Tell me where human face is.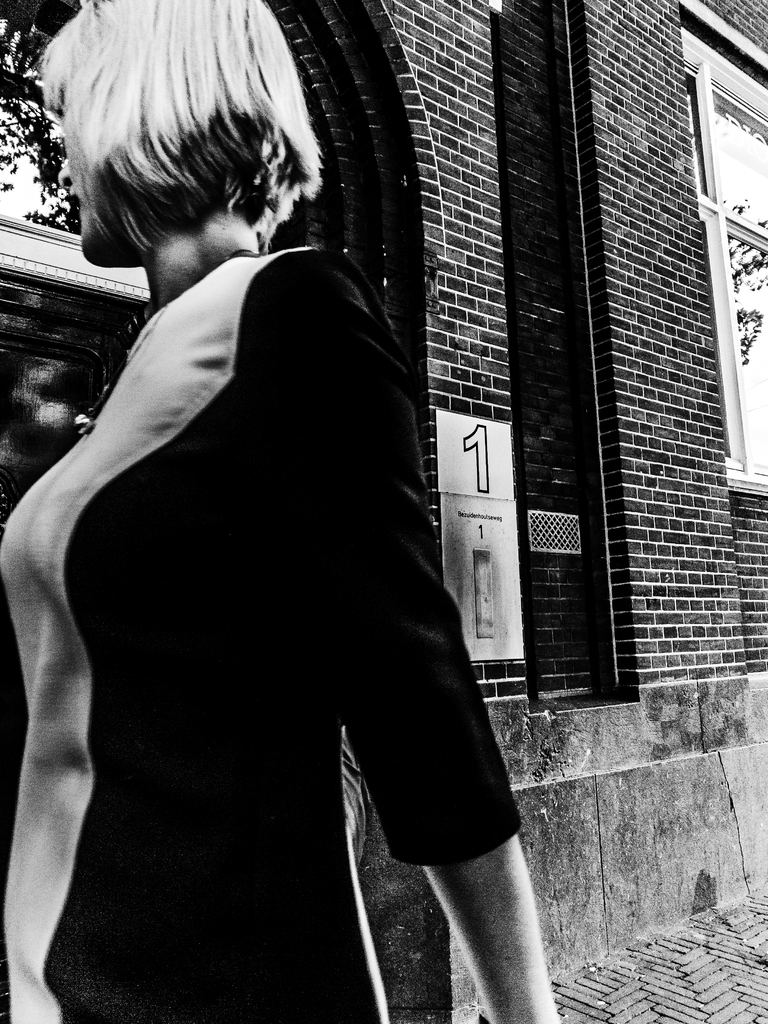
human face is at 54 164 101 260.
